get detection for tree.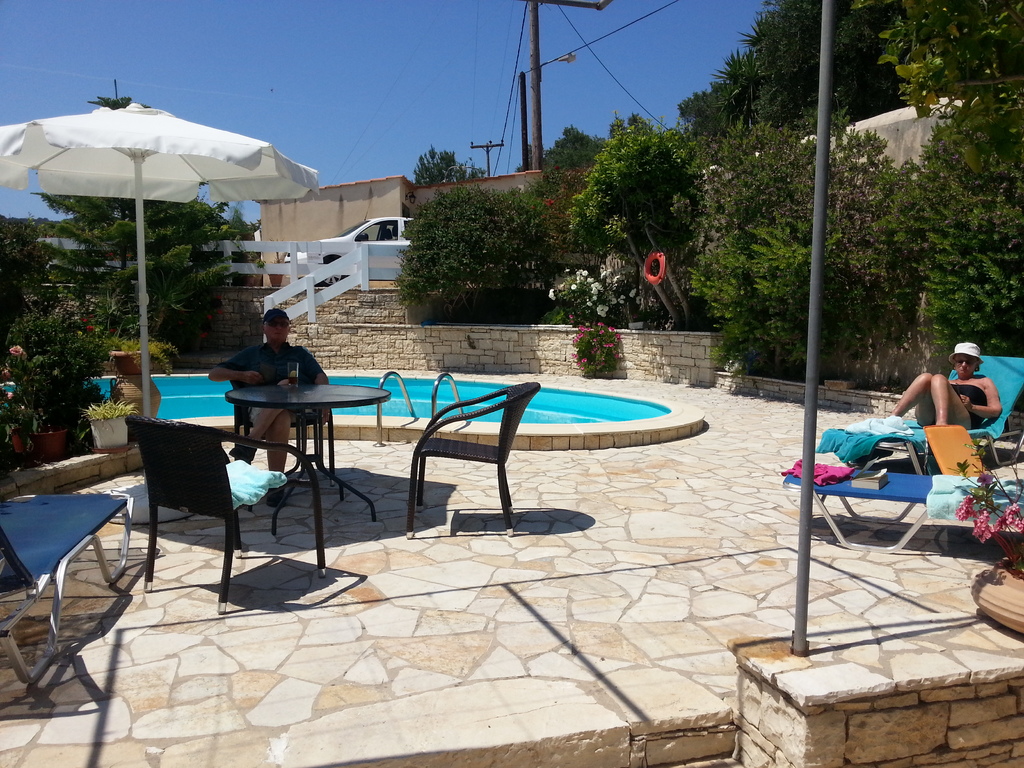
Detection: 528 117 607 180.
